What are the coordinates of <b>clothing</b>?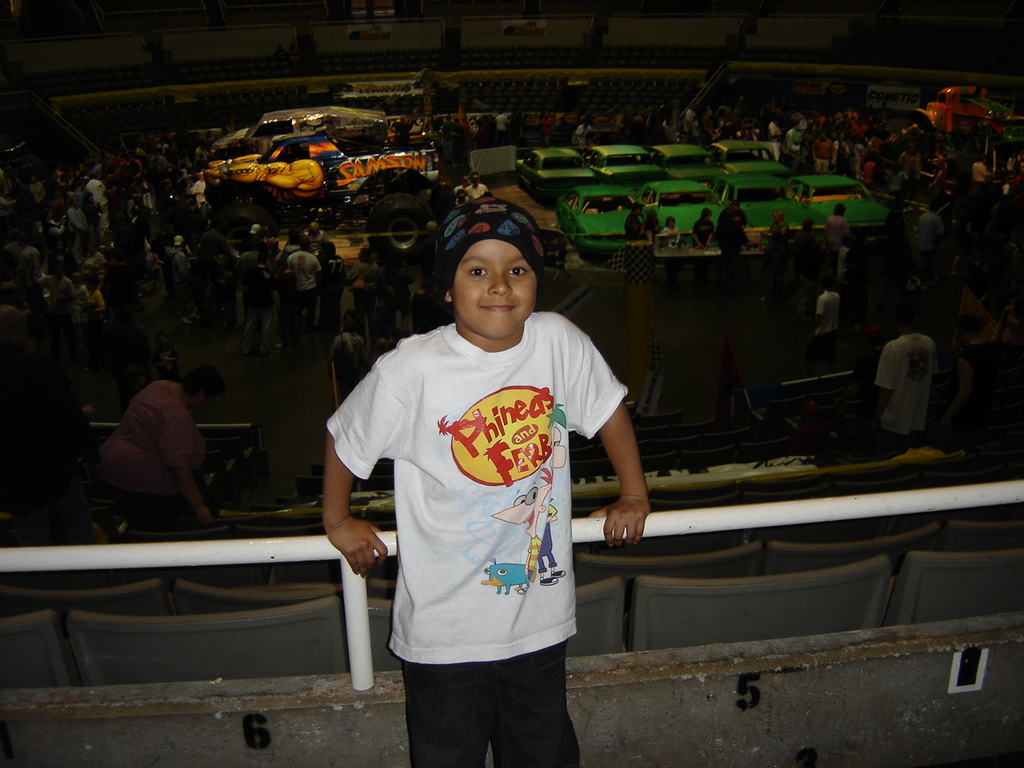
select_region(818, 286, 842, 354).
